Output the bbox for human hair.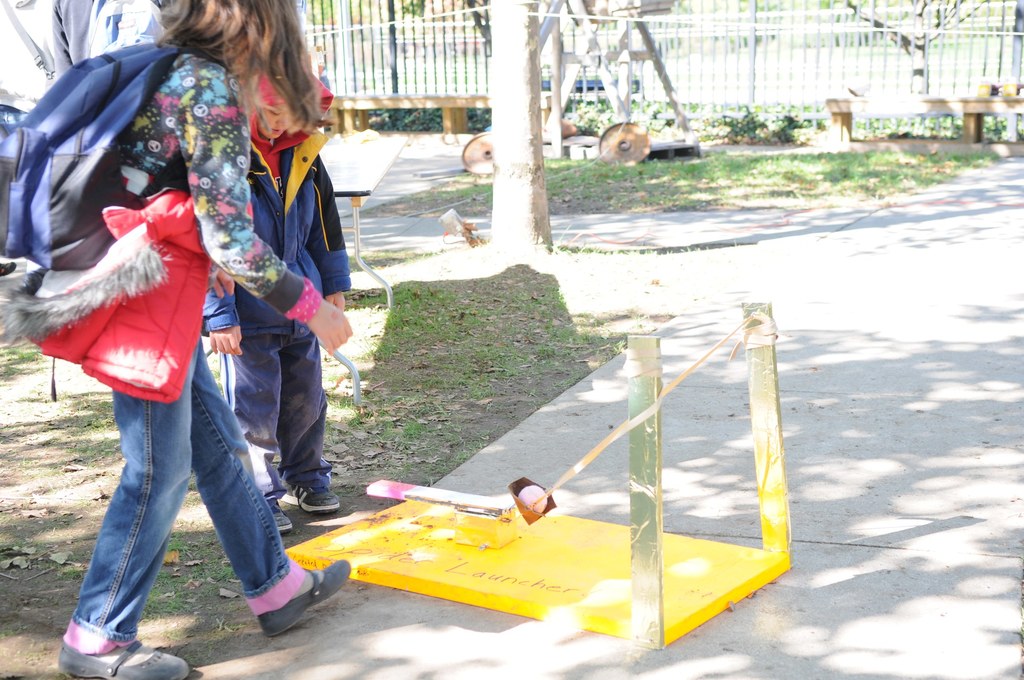
131, 2, 341, 129.
